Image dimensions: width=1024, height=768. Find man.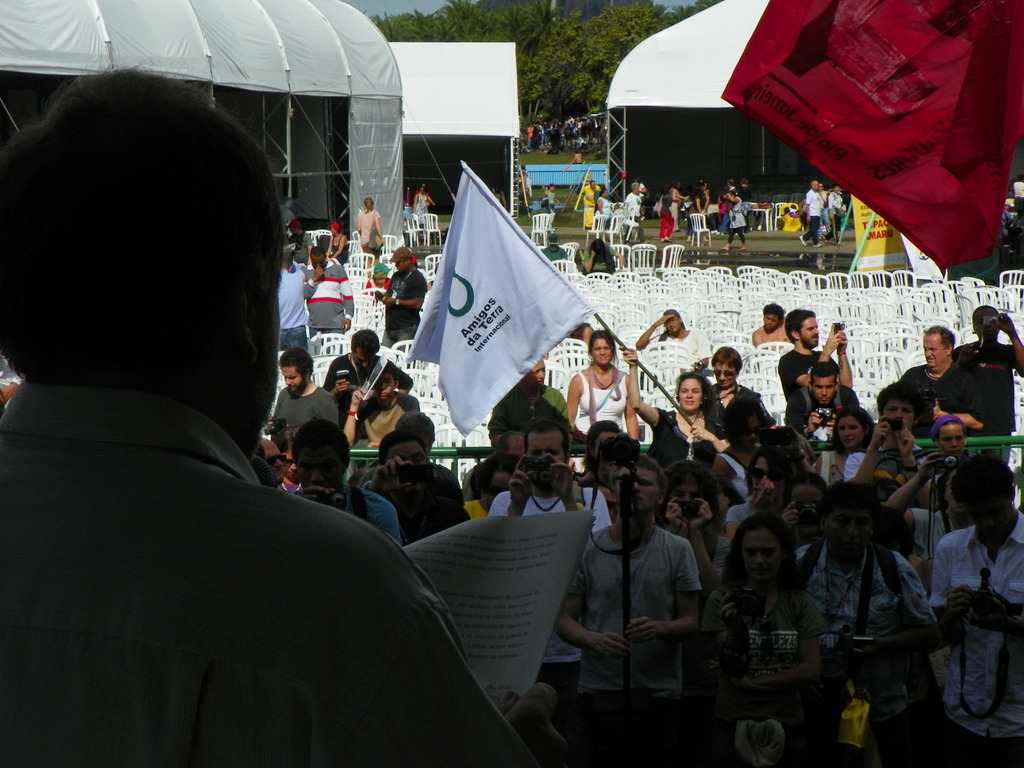
bbox=[318, 328, 413, 424].
